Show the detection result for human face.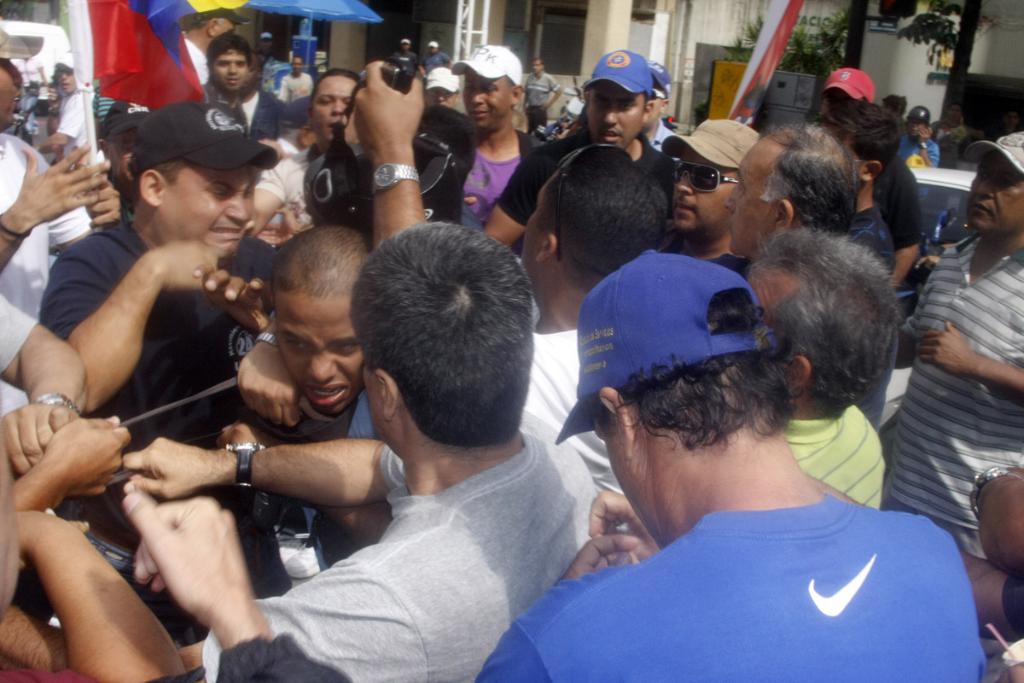
x1=295 y1=62 x2=300 y2=66.
